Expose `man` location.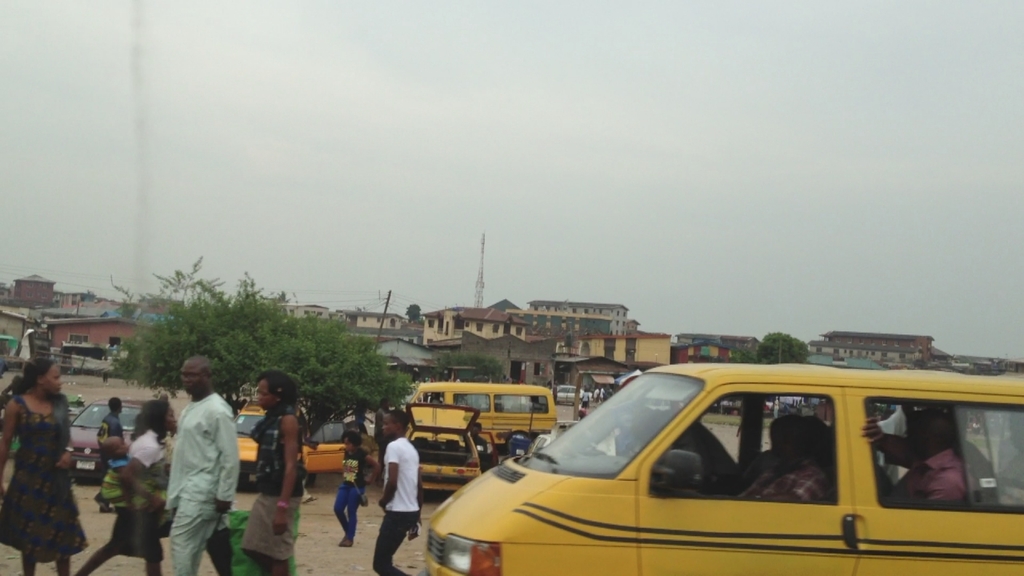
Exposed at [left=889, top=410, right=976, bottom=502].
